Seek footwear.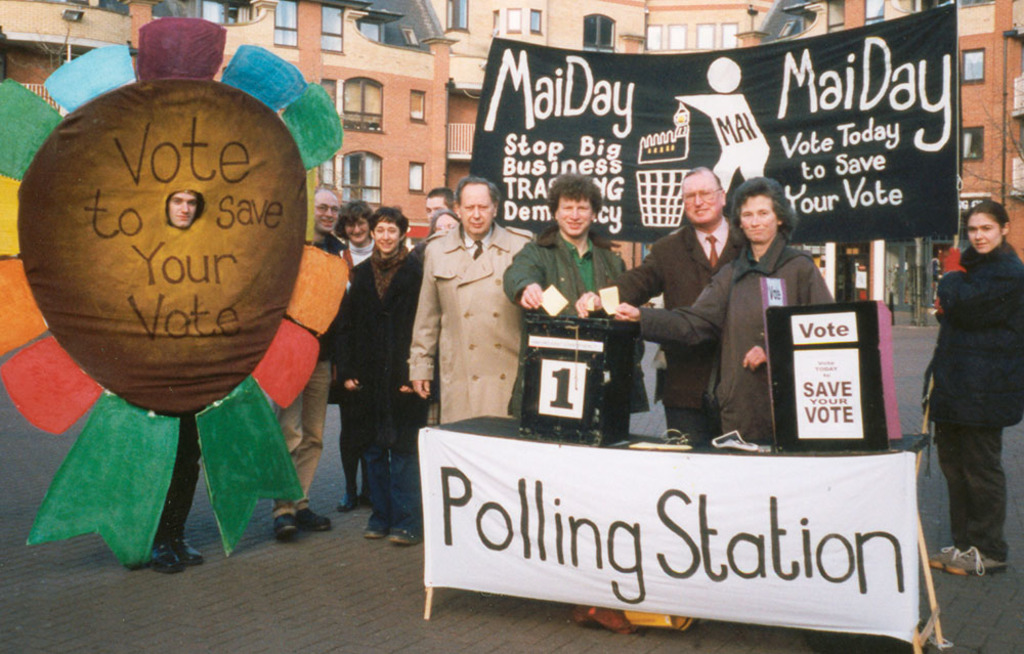
detection(152, 527, 182, 574).
